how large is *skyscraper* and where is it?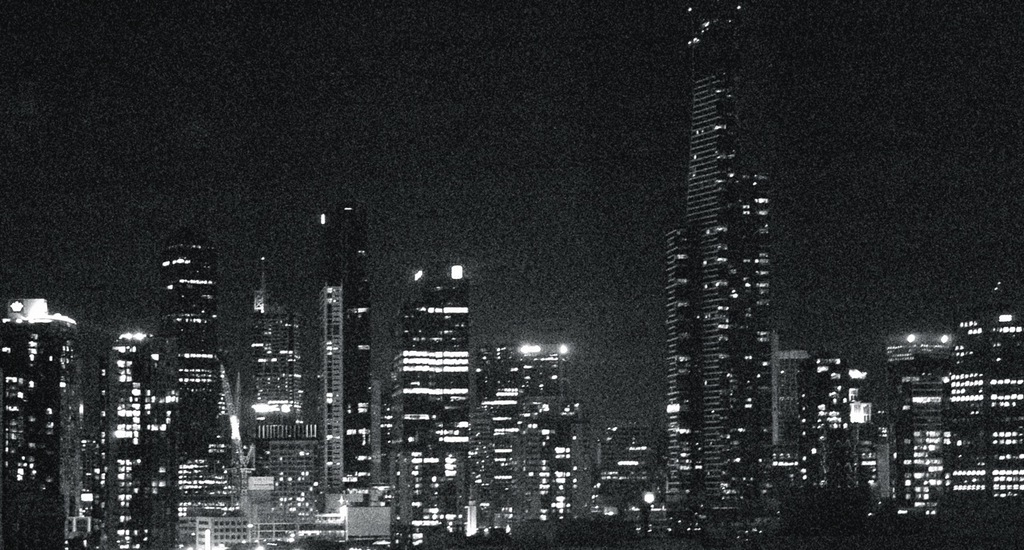
Bounding box: [x1=396, y1=262, x2=466, y2=498].
